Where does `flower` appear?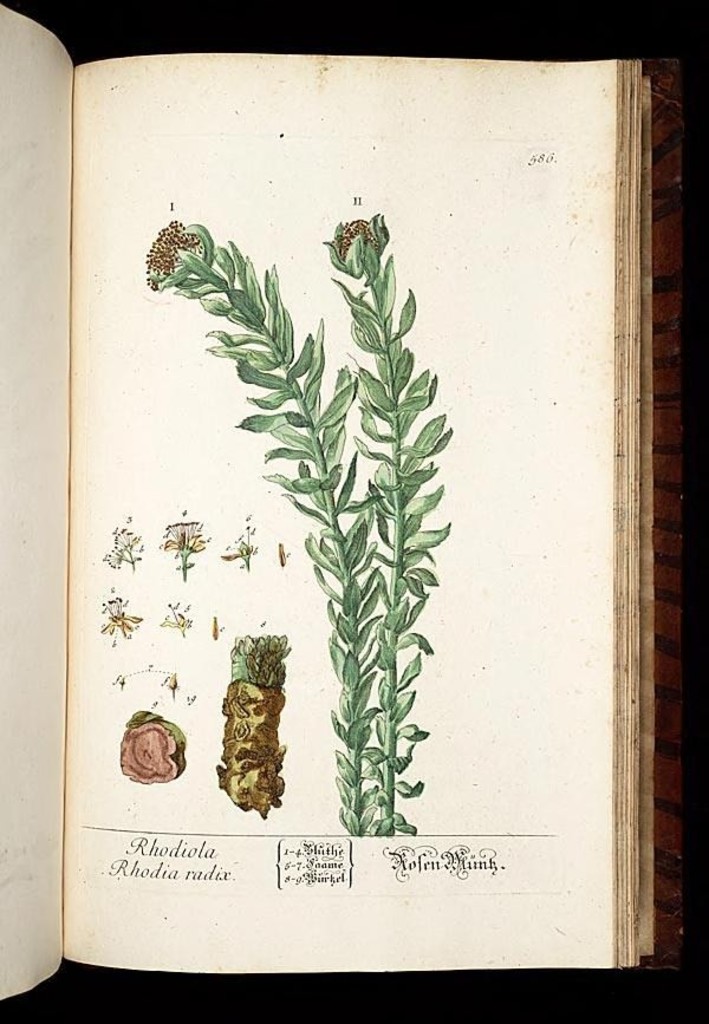
Appears at (119,733,180,787).
